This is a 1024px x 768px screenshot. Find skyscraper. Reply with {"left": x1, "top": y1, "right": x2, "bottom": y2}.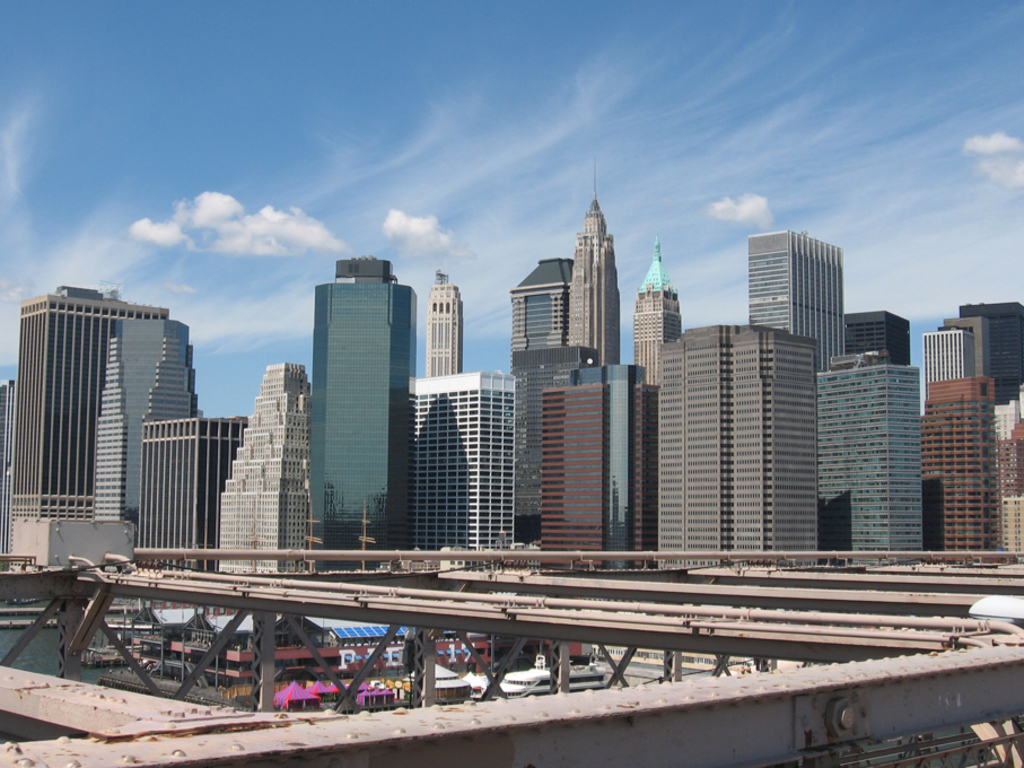
{"left": 132, "top": 411, "right": 251, "bottom": 581}.
